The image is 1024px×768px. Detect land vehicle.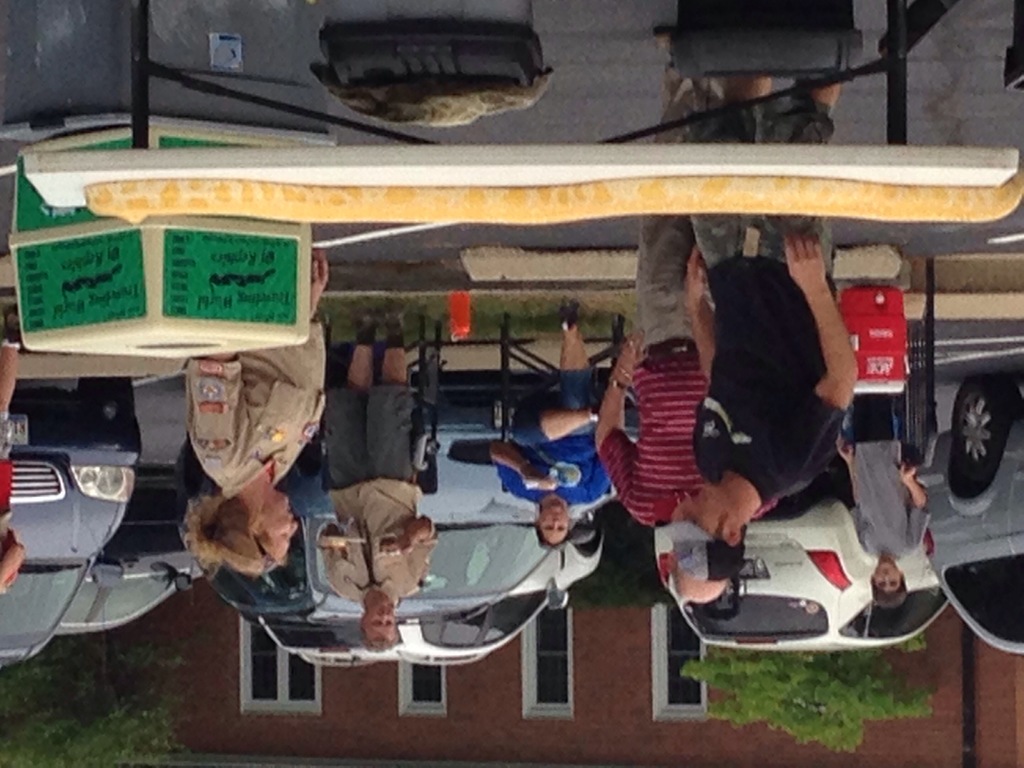
Detection: (x1=328, y1=514, x2=607, y2=669).
